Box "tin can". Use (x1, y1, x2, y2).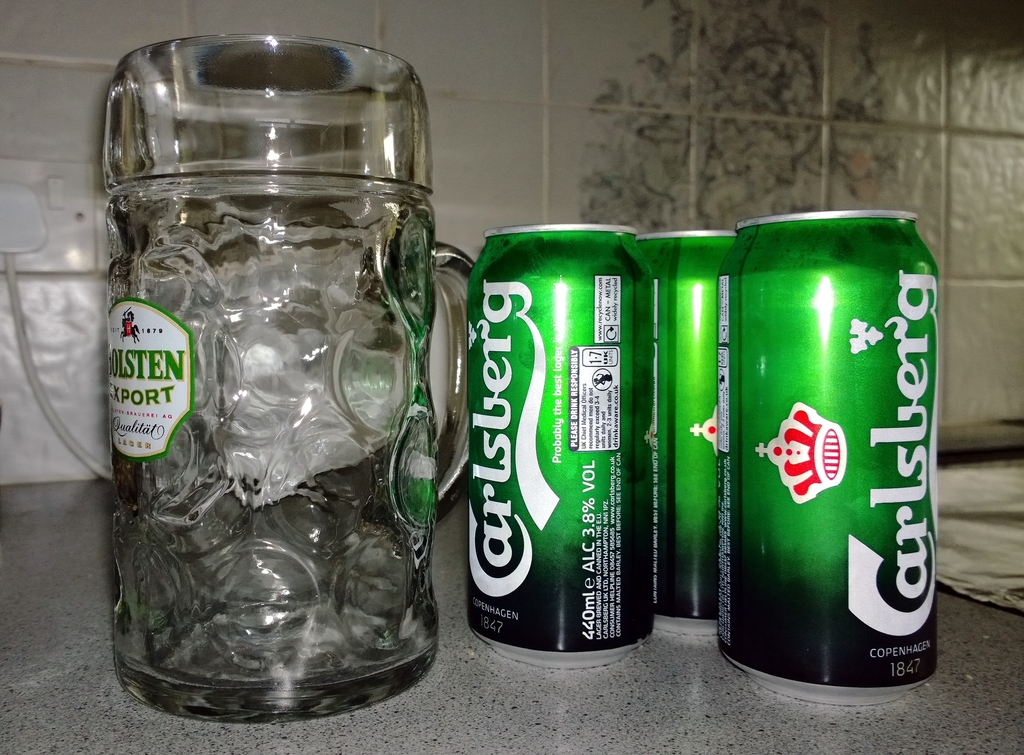
(467, 225, 656, 668).
